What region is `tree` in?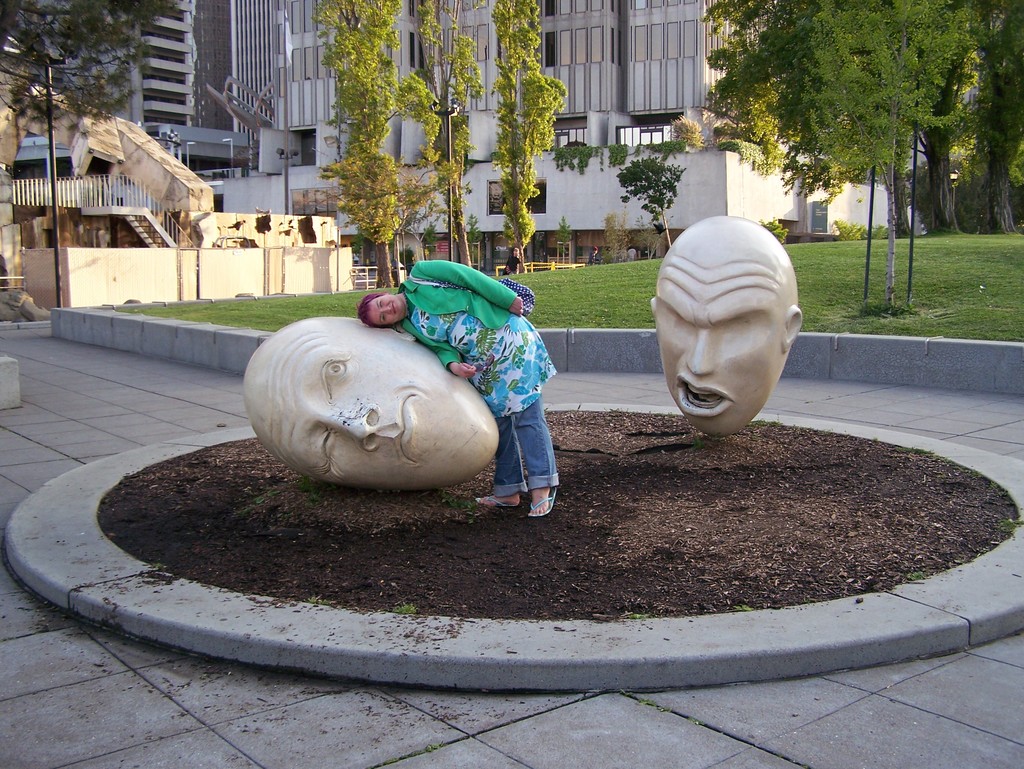
490:0:570:270.
